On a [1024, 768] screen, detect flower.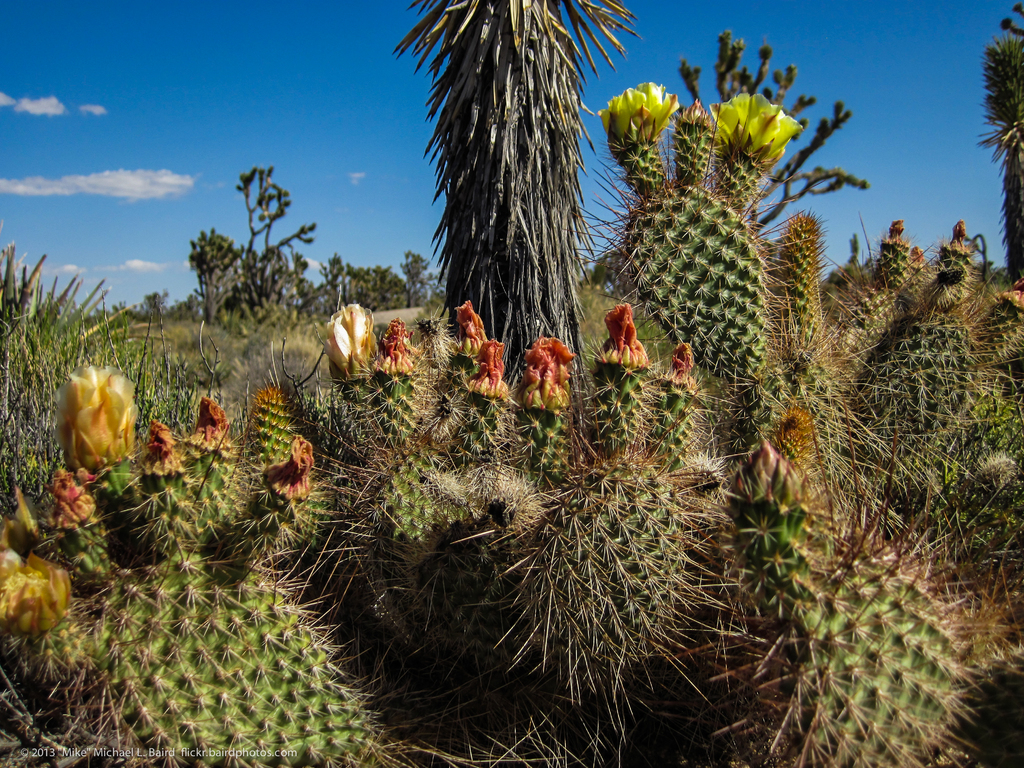
[x1=595, y1=79, x2=680, y2=157].
